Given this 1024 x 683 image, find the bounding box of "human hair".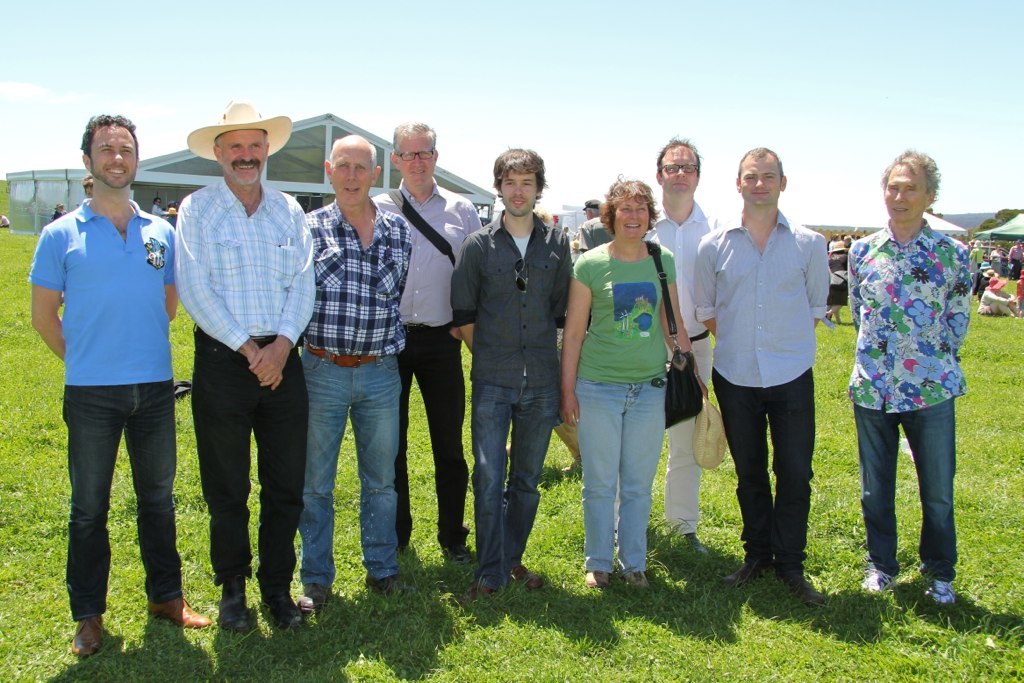
739, 143, 783, 184.
